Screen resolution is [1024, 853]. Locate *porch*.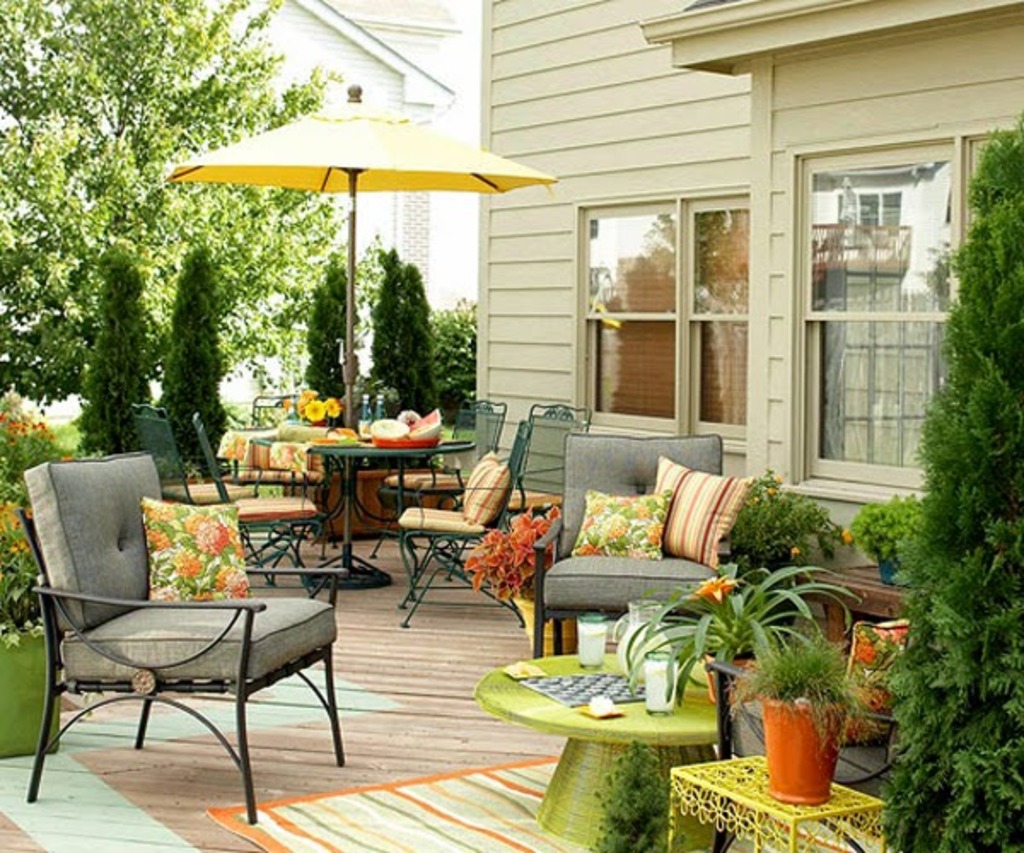
(0, 382, 1022, 851).
